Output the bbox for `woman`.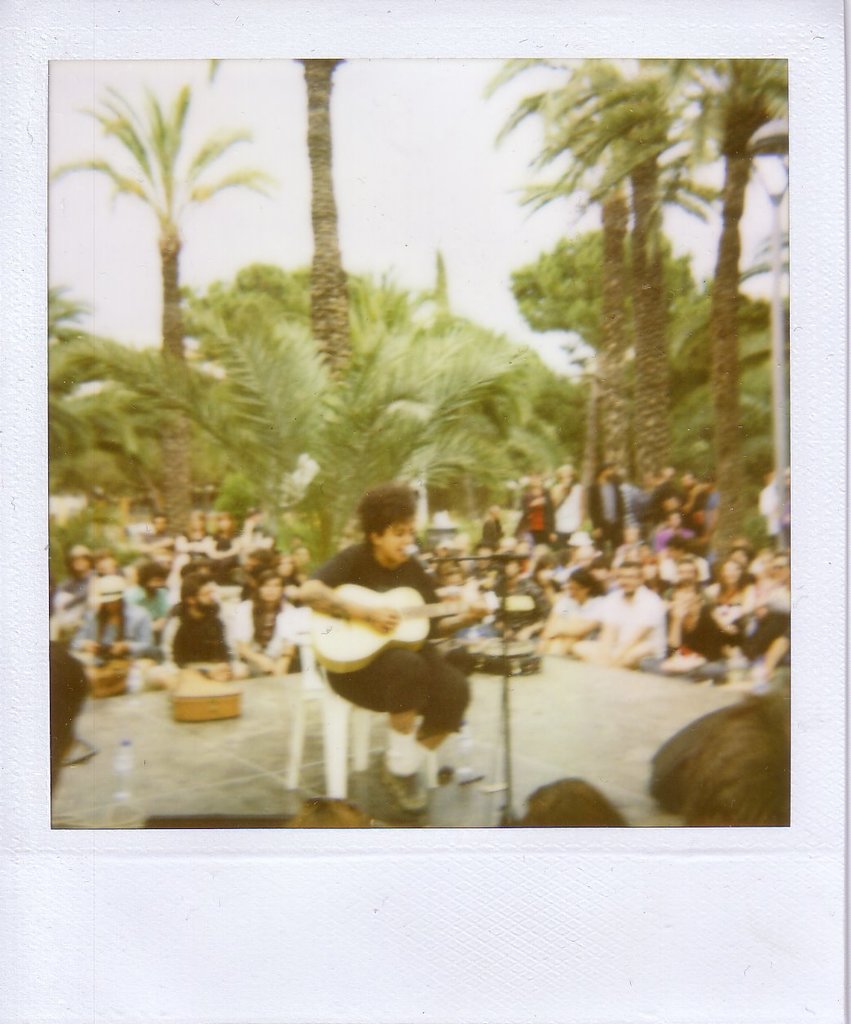
bbox(518, 468, 555, 545).
